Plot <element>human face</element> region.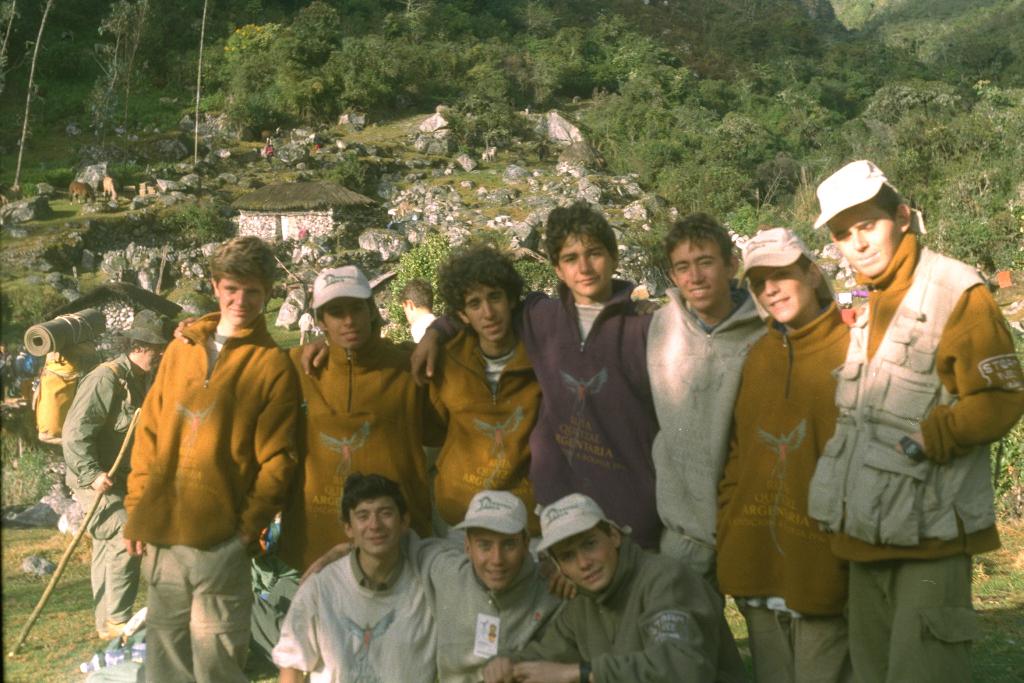
Plotted at 322/296/372/351.
